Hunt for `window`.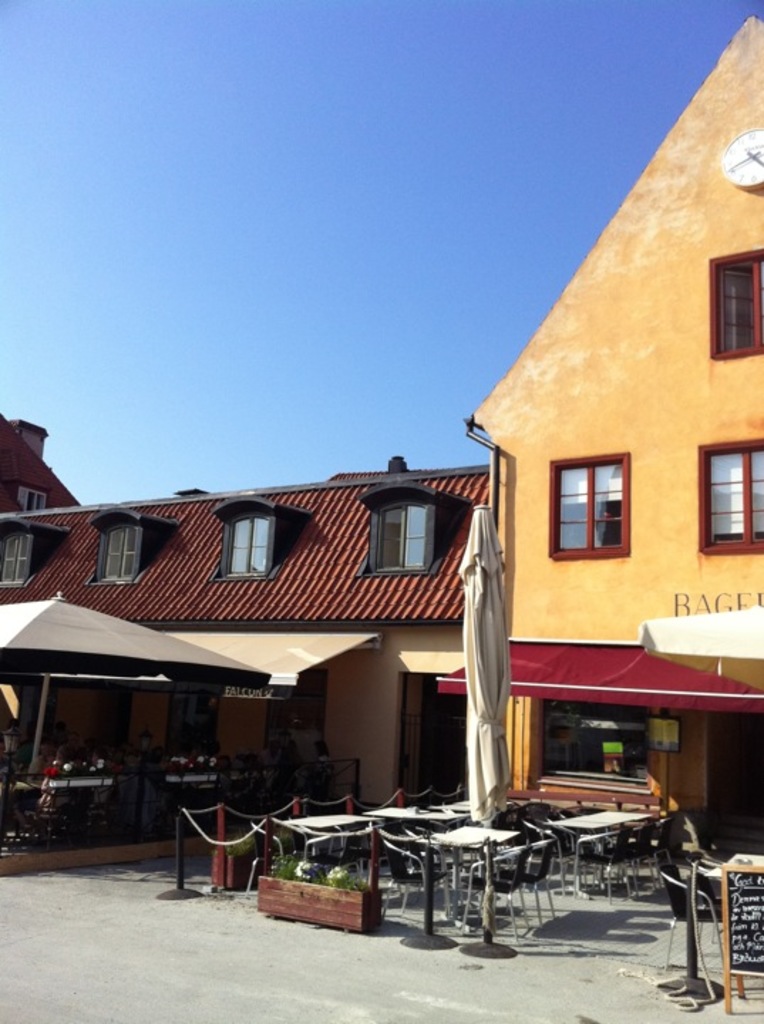
Hunted down at [left=20, top=484, right=50, bottom=512].
